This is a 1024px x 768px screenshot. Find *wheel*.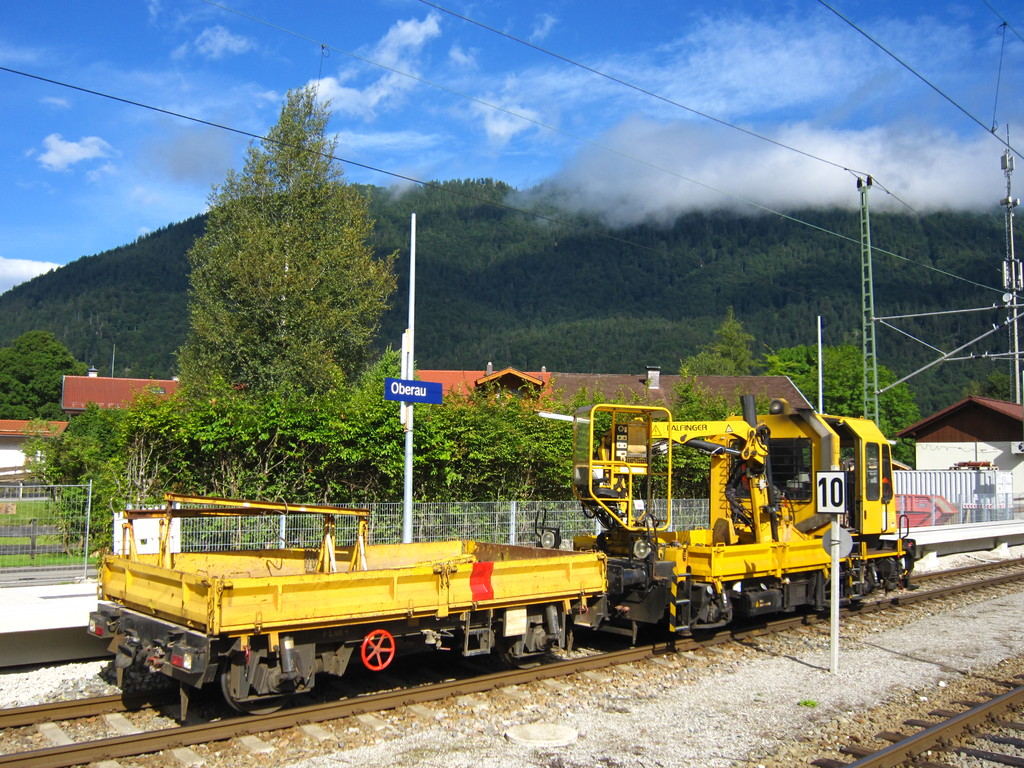
Bounding box: select_region(221, 643, 294, 714).
